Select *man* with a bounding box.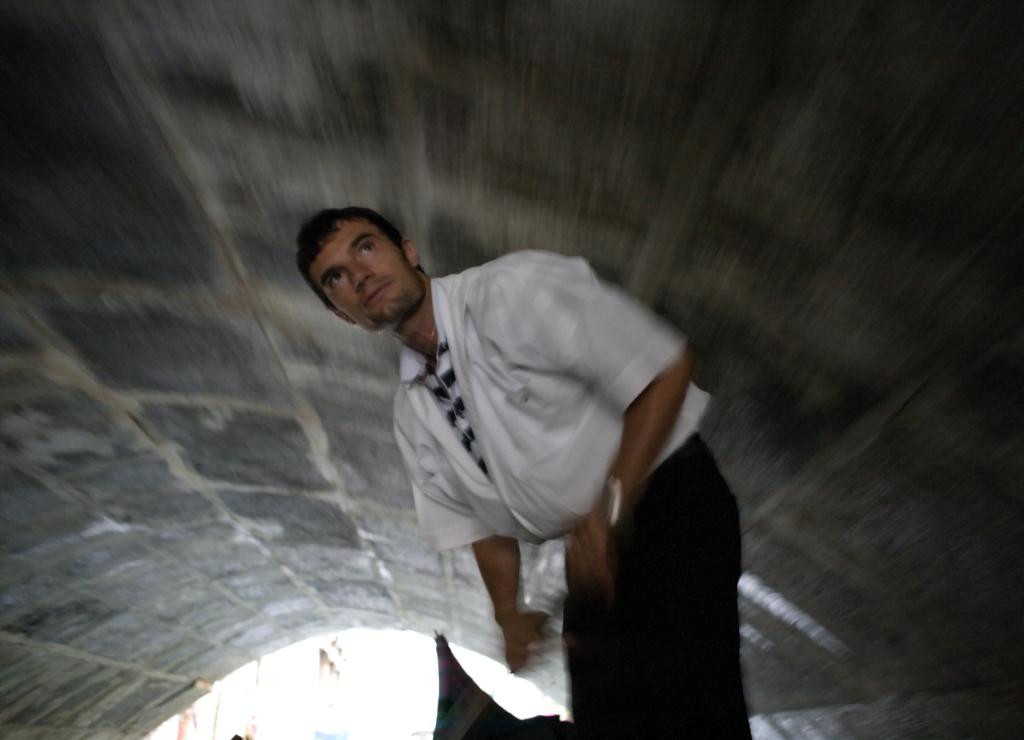
(x1=268, y1=179, x2=724, y2=698).
